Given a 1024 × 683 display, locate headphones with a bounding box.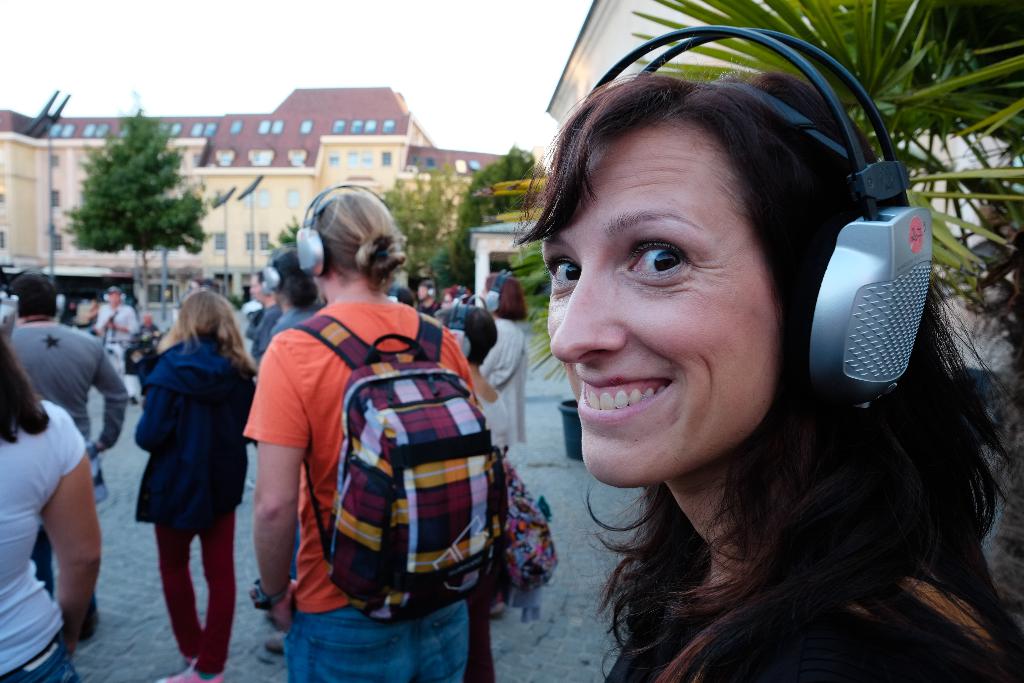
Located: (left=421, top=279, right=436, bottom=298).
